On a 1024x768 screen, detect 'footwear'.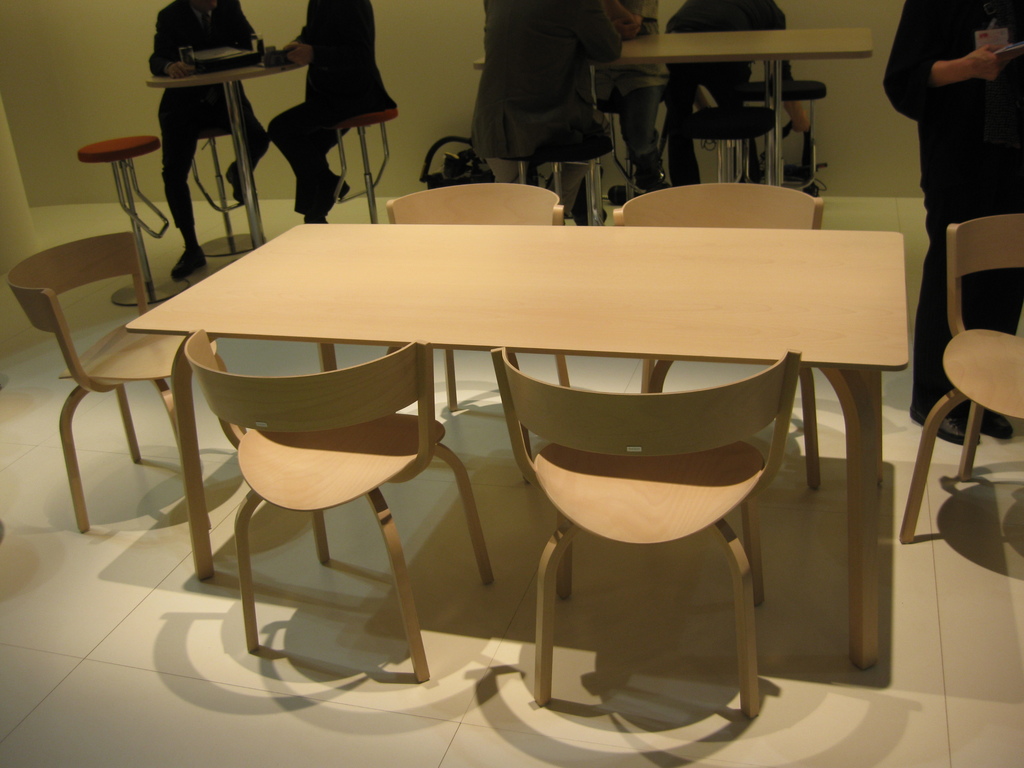
(223,158,246,203).
